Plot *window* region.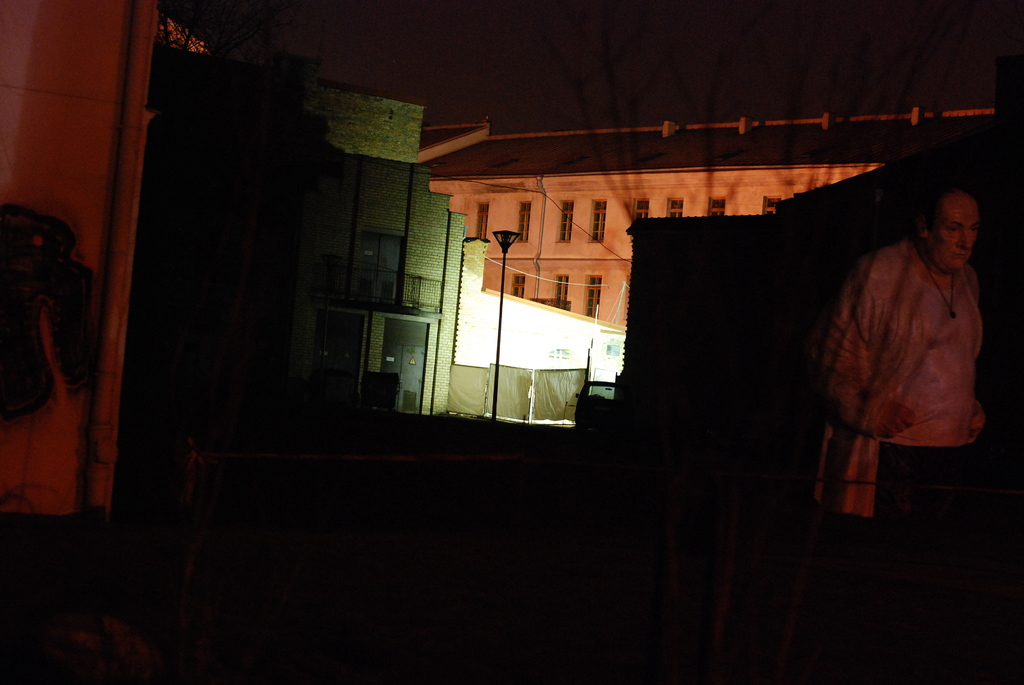
Plotted at (x1=509, y1=272, x2=524, y2=297).
